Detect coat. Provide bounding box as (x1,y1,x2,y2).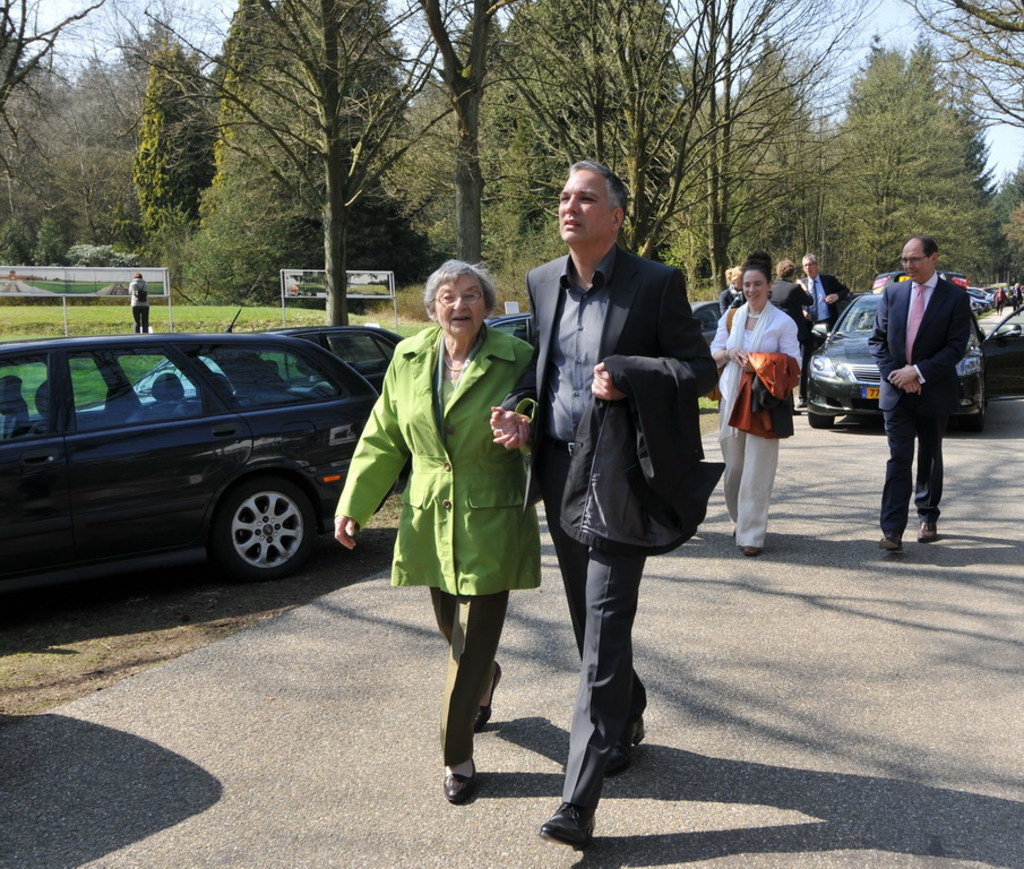
(329,328,525,592).
